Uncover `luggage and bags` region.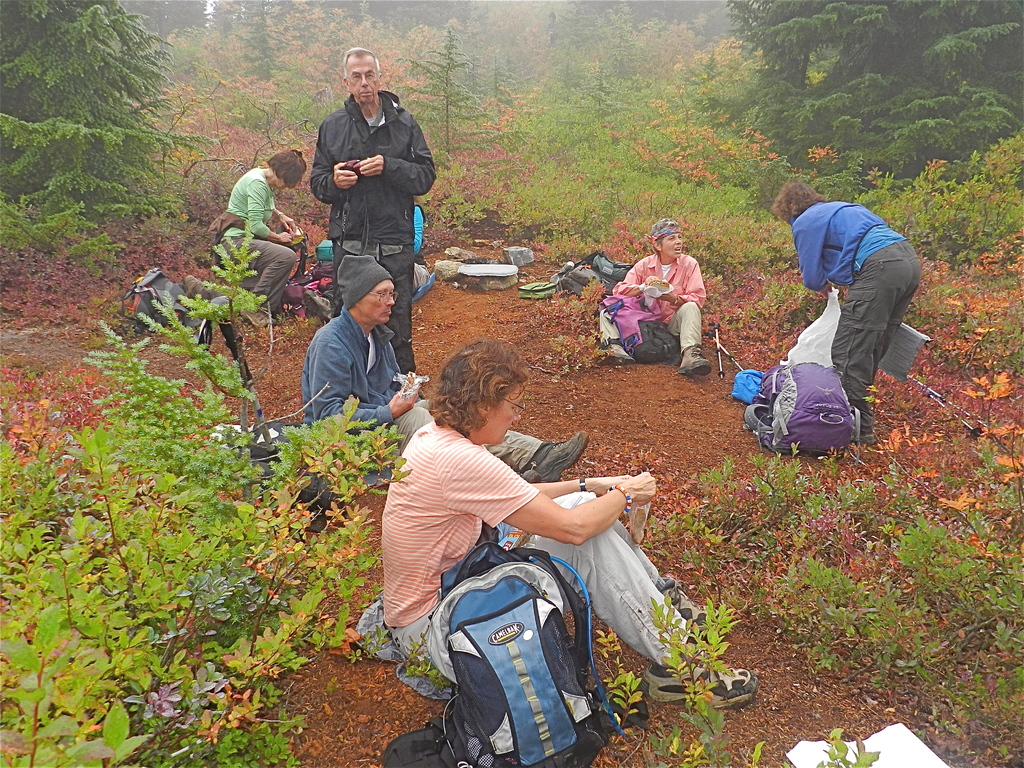
Uncovered: bbox=[278, 241, 324, 315].
